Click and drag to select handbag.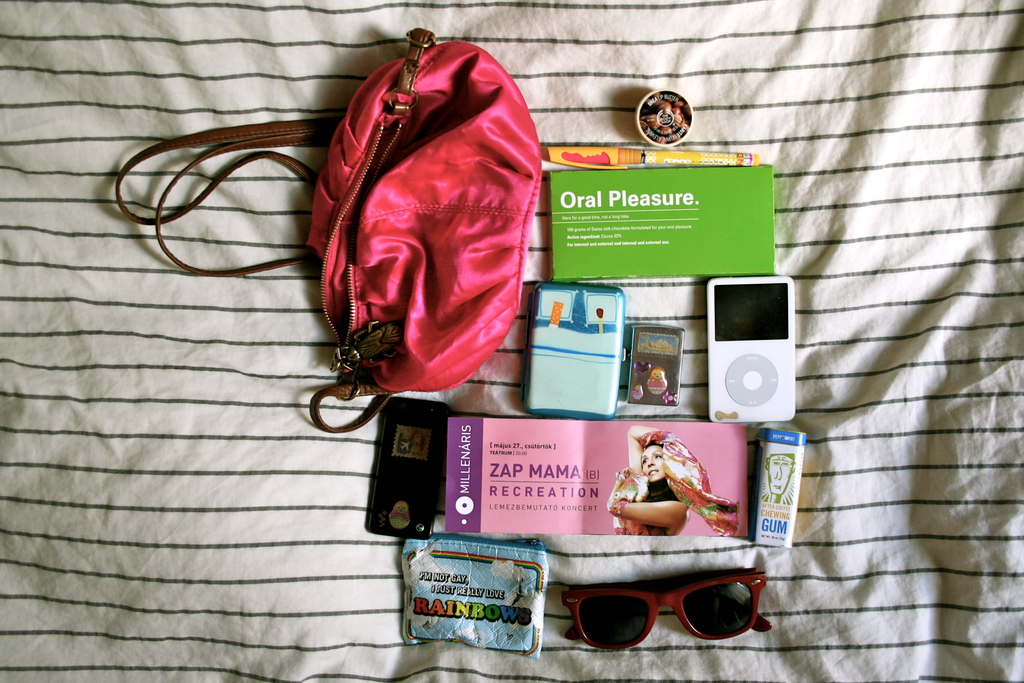
Selection: x1=113 y1=26 x2=543 y2=443.
